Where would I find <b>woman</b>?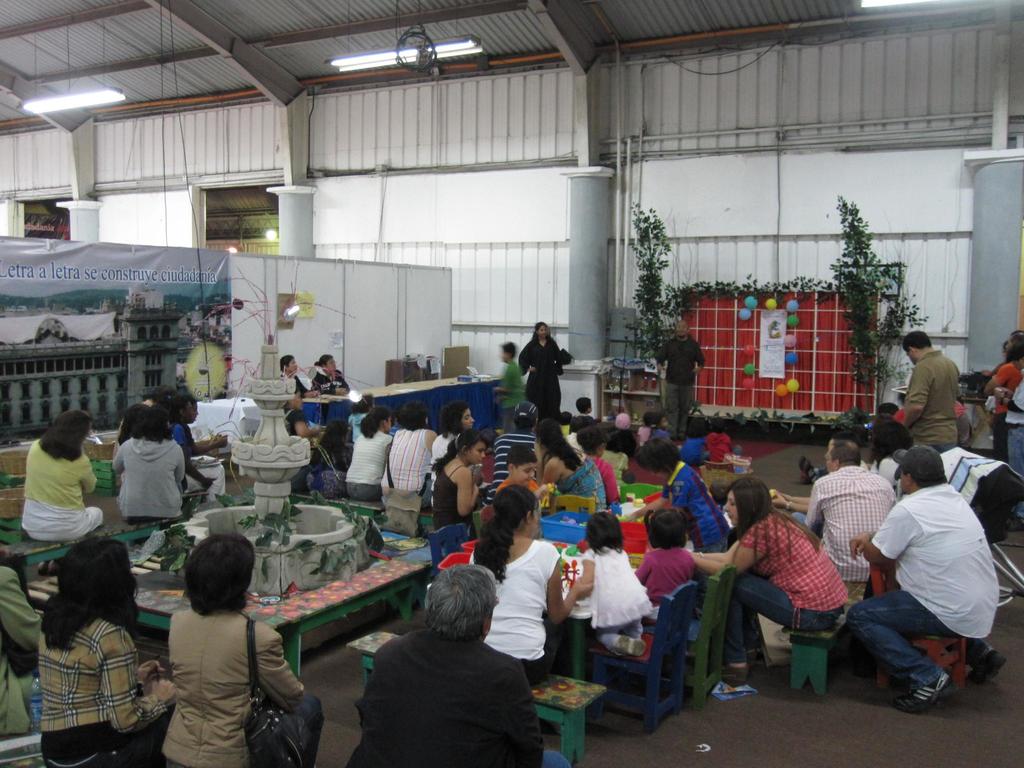
At (464,484,595,692).
